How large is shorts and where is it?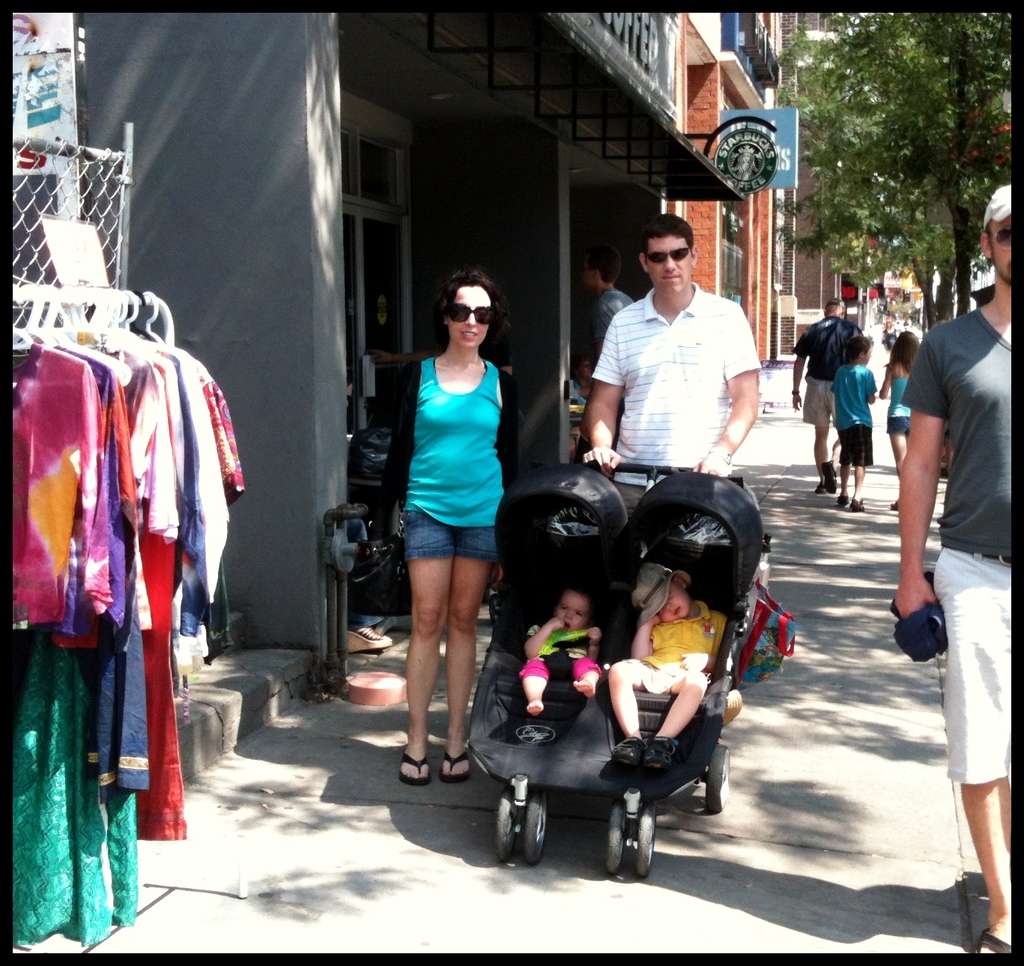
Bounding box: [800,379,843,428].
